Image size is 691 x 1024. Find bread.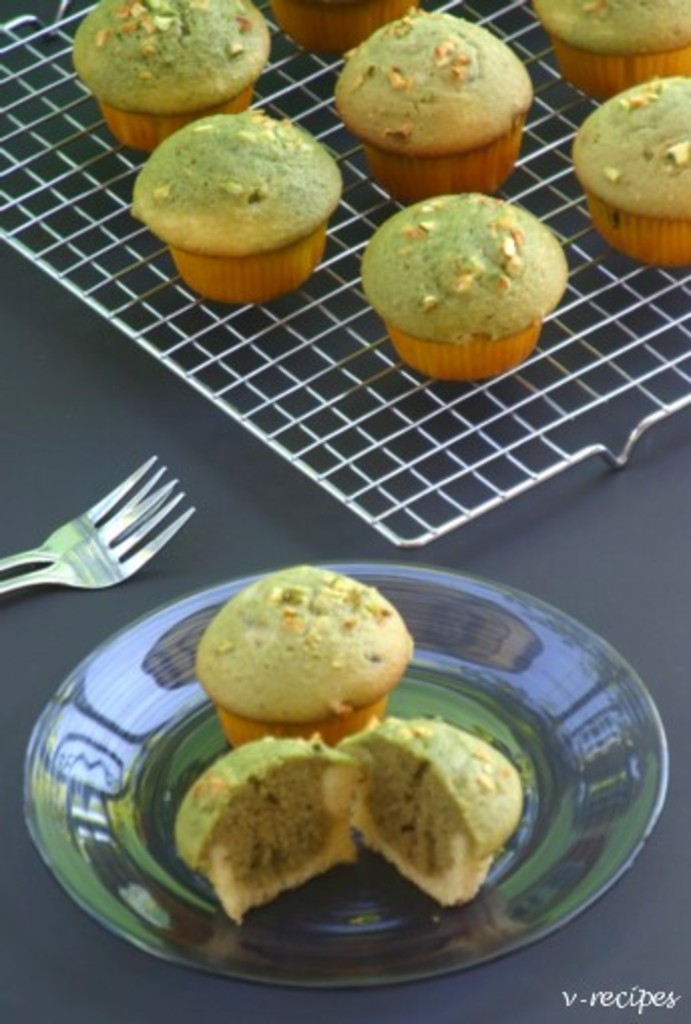
267,0,428,58.
